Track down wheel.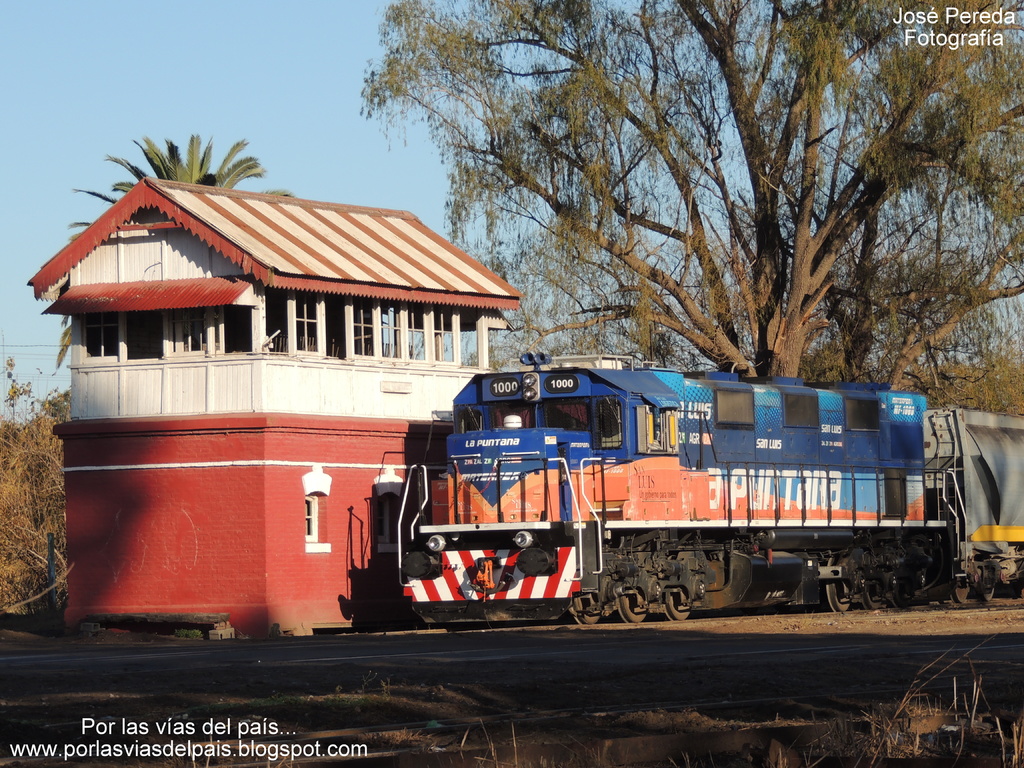
Tracked to box(615, 586, 652, 627).
